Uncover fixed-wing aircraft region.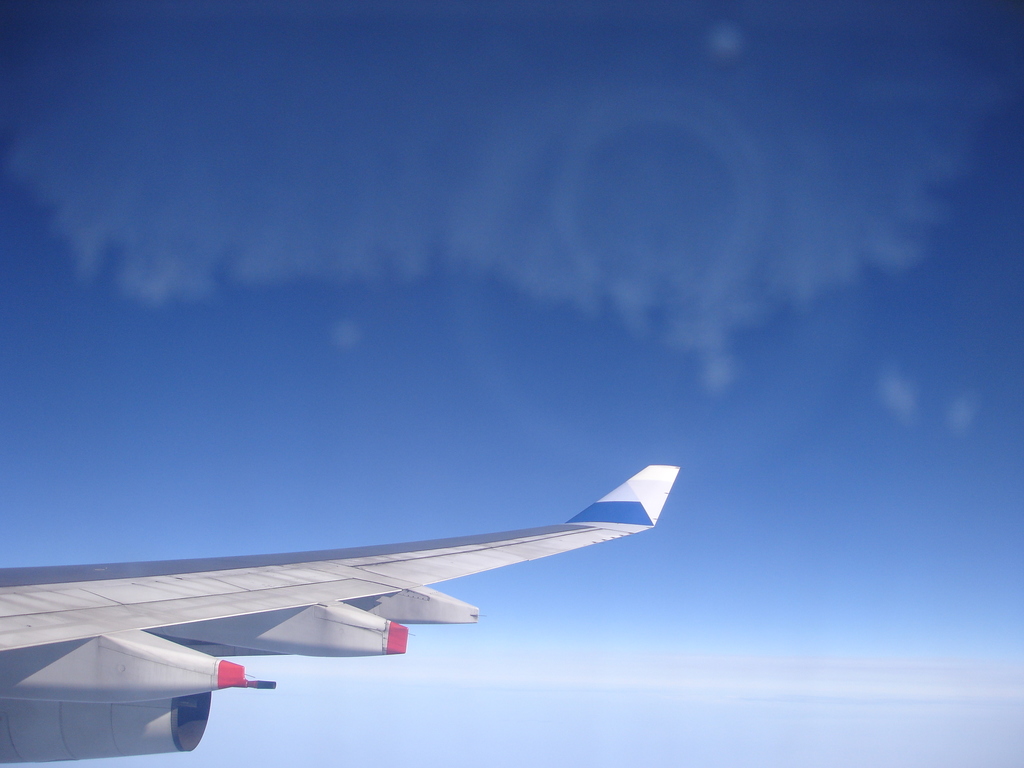
Uncovered: (left=0, top=455, right=688, bottom=763).
